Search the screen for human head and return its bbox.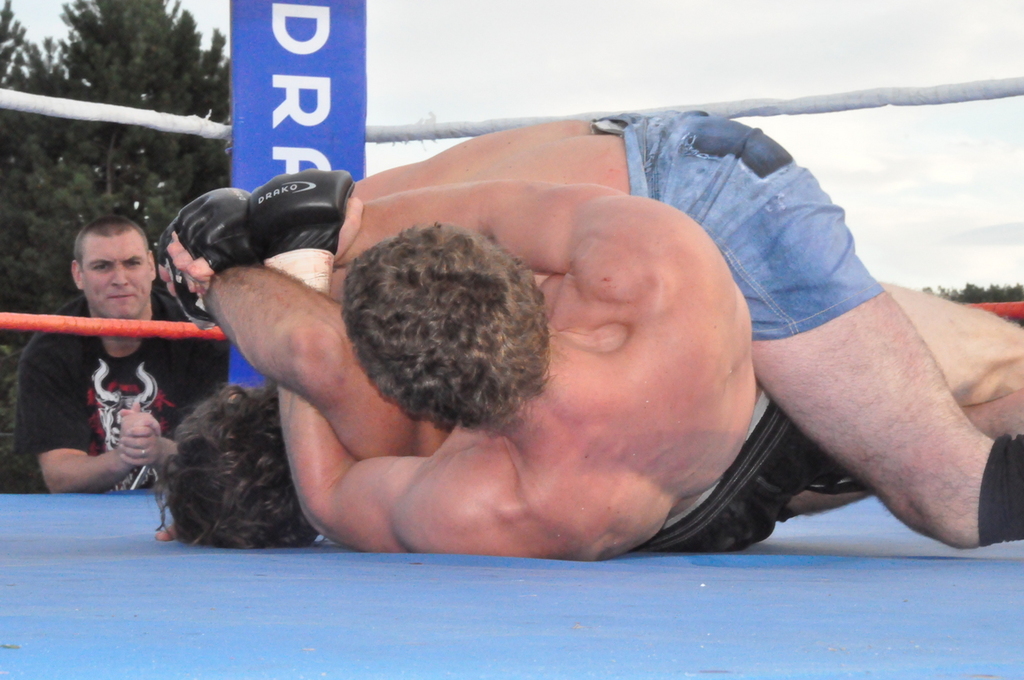
Found: box=[159, 384, 316, 554].
